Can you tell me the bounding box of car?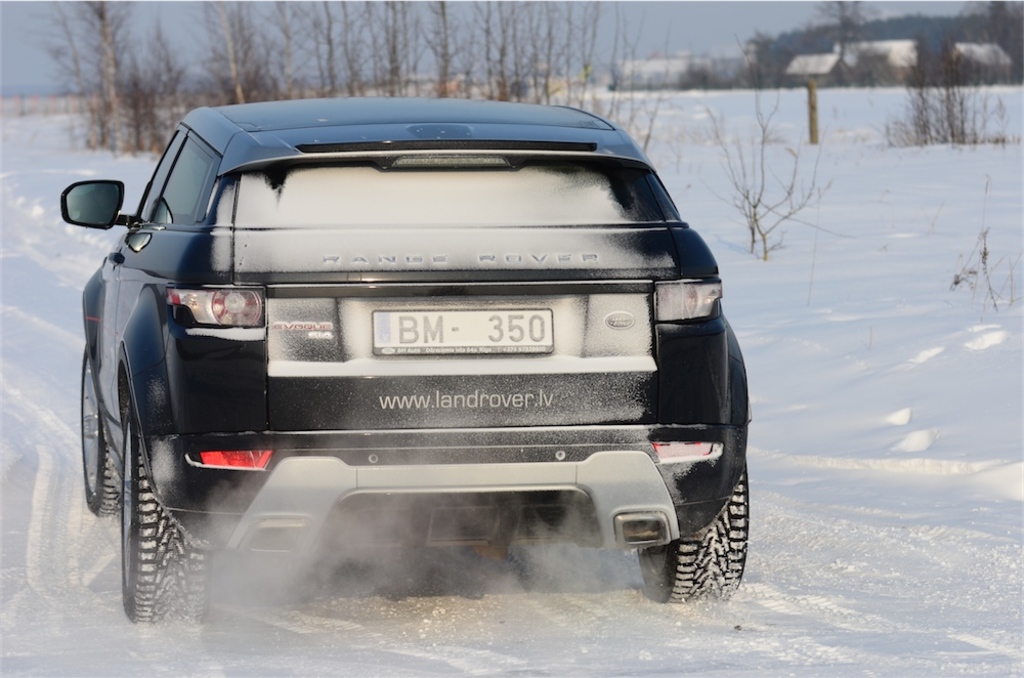
bbox=(52, 93, 750, 632).
